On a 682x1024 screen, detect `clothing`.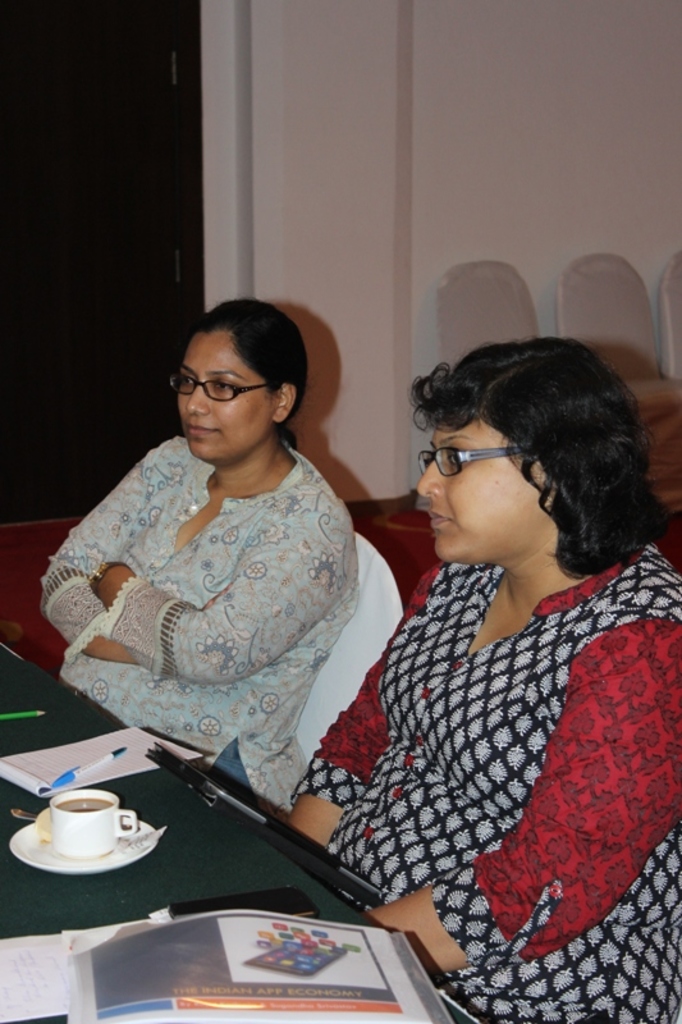
bbox(294, 522, 681, 947).
